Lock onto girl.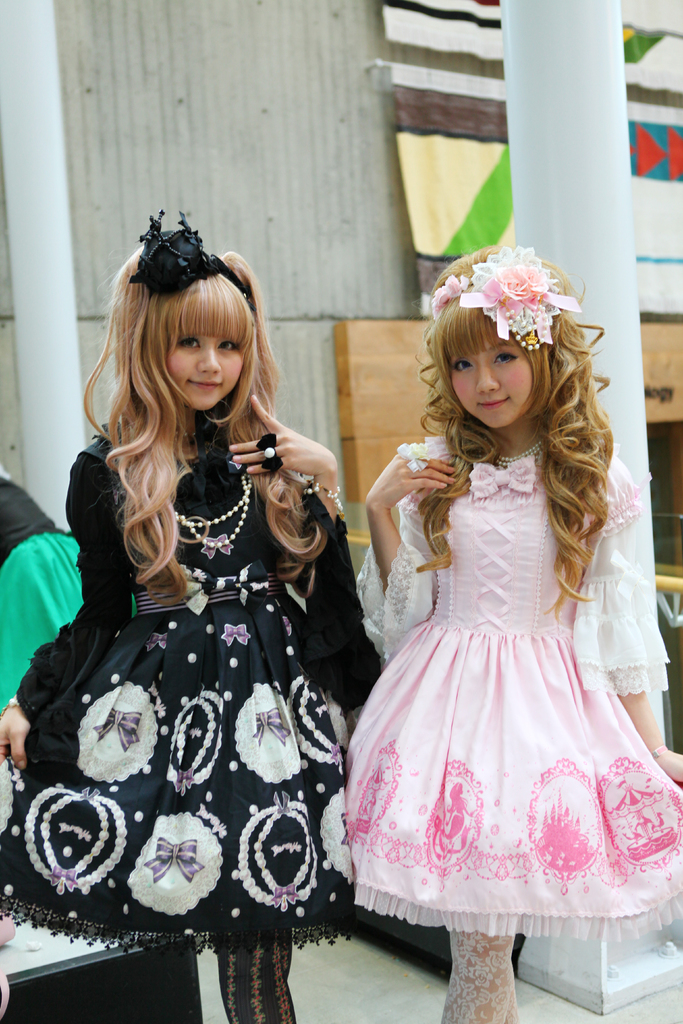
Locked: Rect(0, 212, 372, 1023).
